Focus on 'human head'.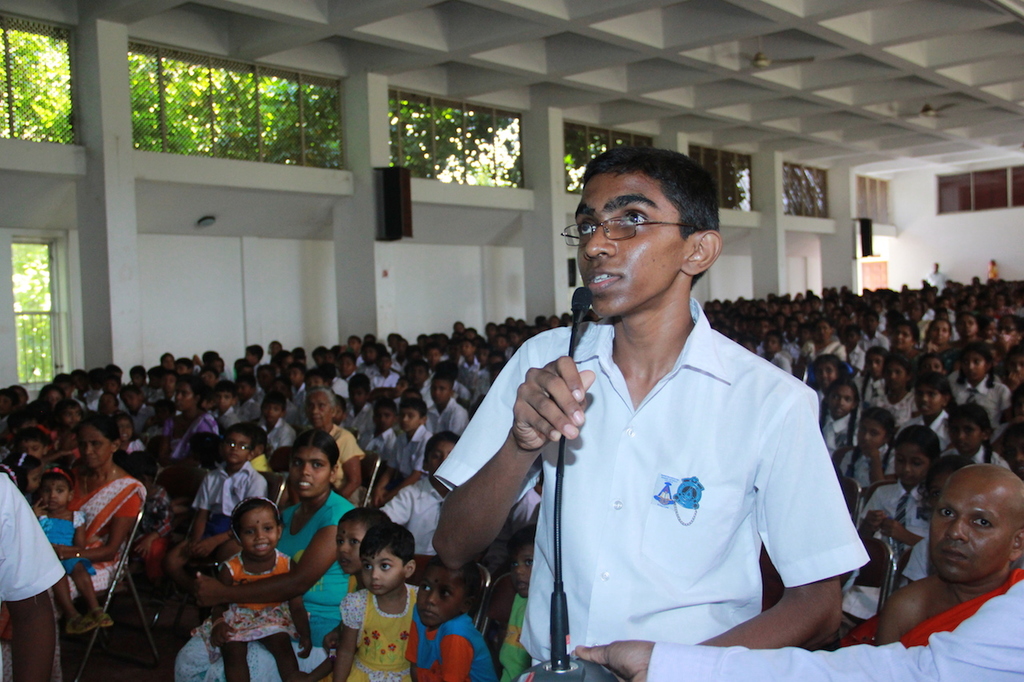
Focused at [308, 345, 330, 367].
